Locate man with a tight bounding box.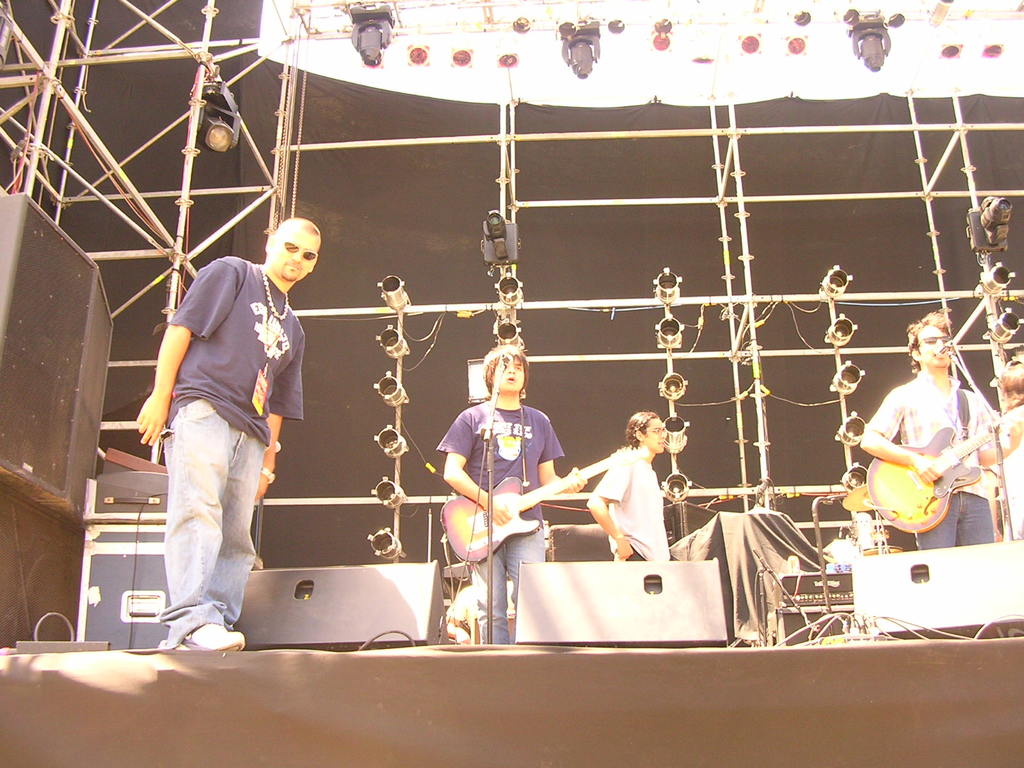
<bbox>989, 365, 1023, 544</bbox>.
